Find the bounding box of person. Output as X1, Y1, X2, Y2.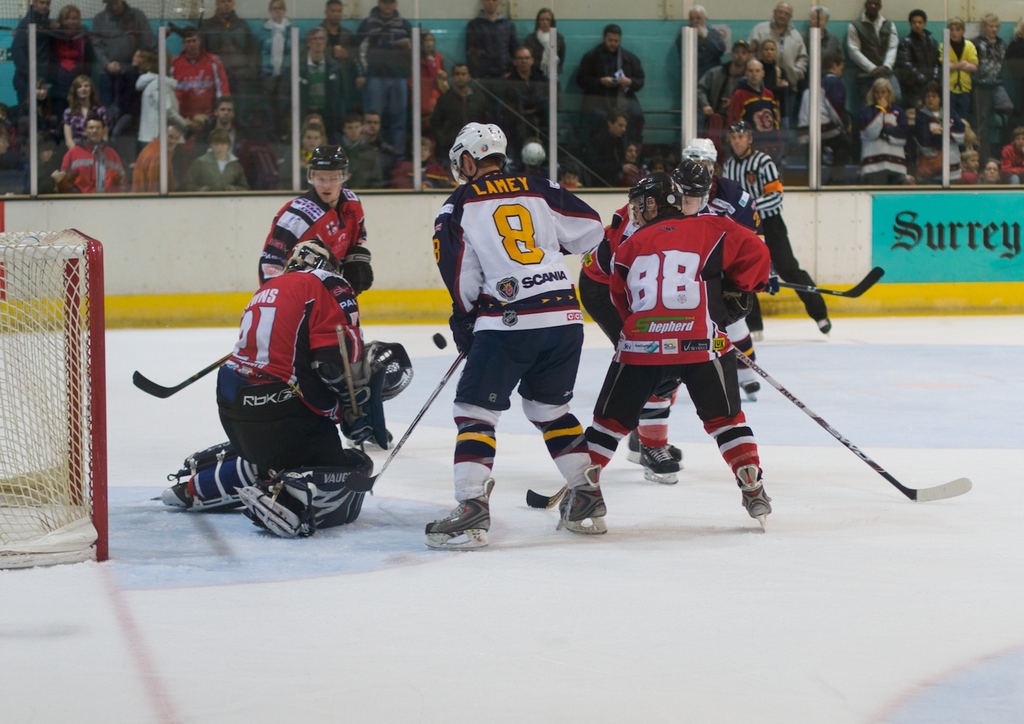
585, 152, 792, 538.
